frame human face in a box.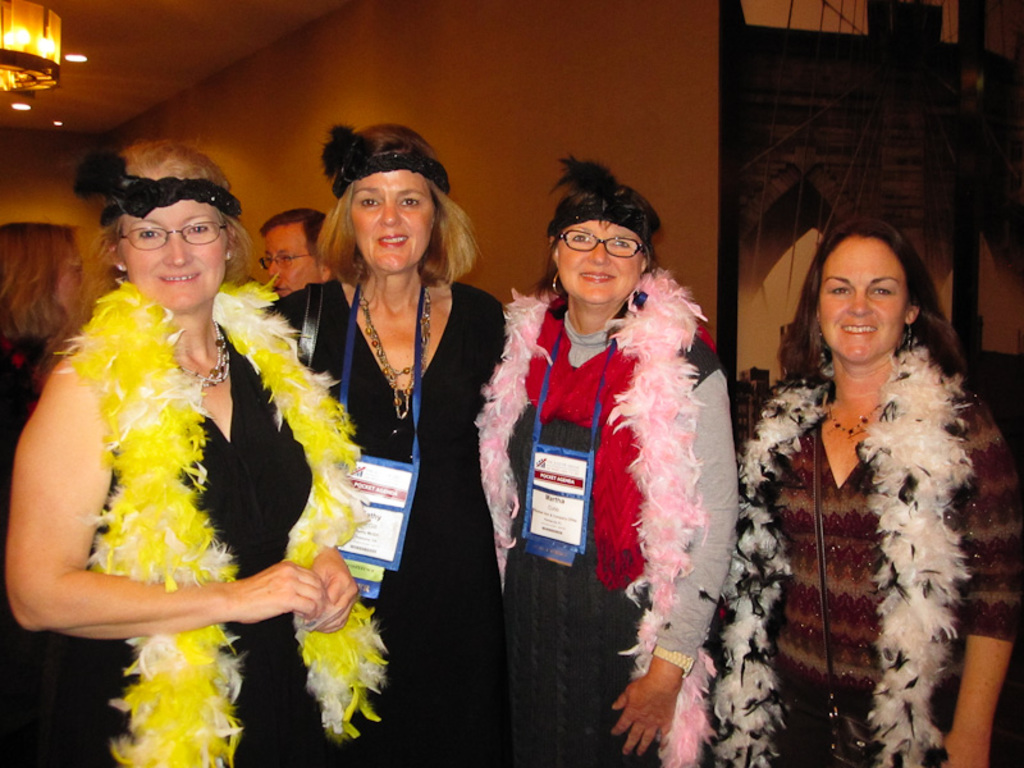
select_region(265, 224, 320, 303).
